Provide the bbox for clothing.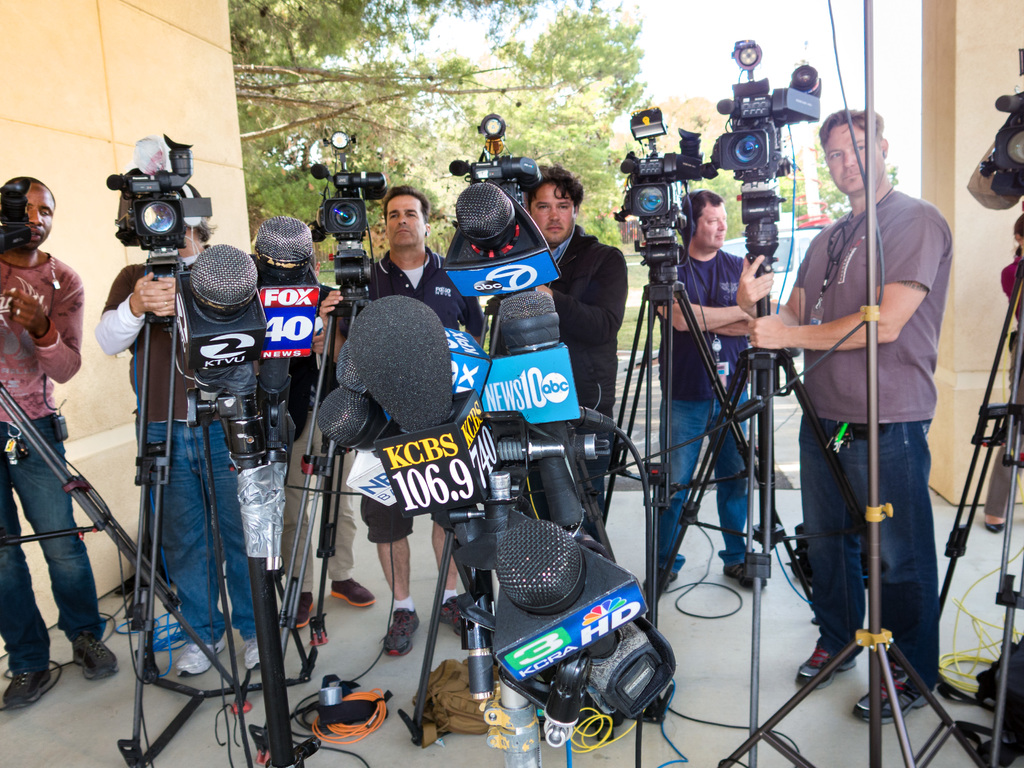
bbox(0, 252, 100, 671).
